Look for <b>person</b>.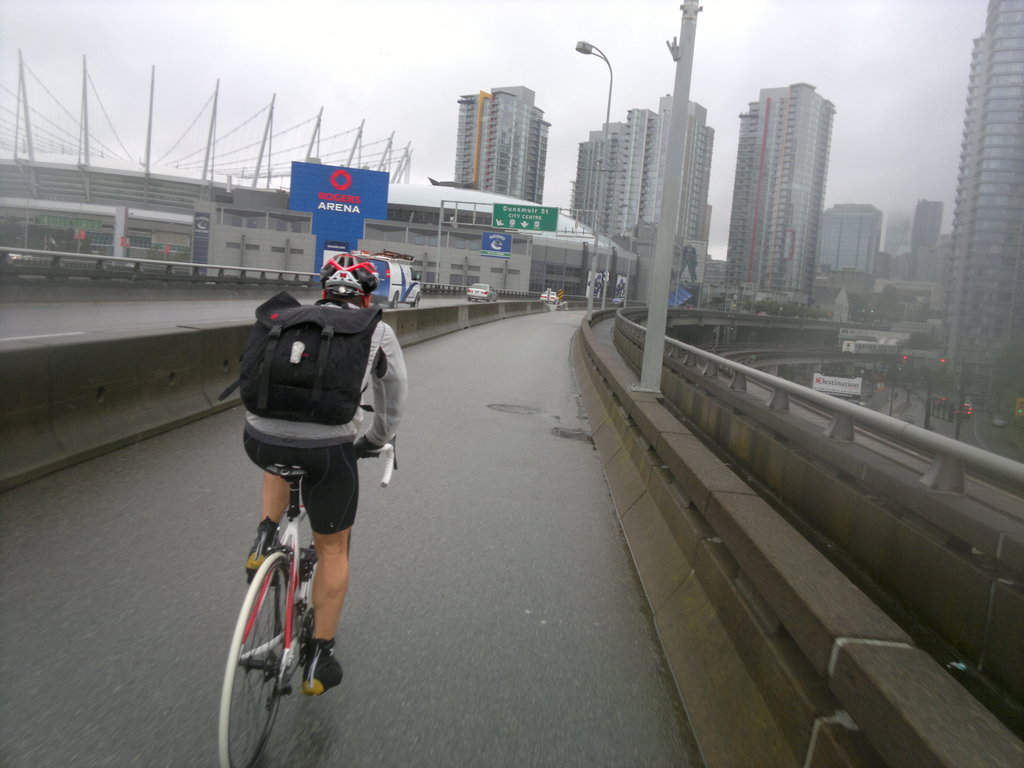
Found: [219,240,394,718].
